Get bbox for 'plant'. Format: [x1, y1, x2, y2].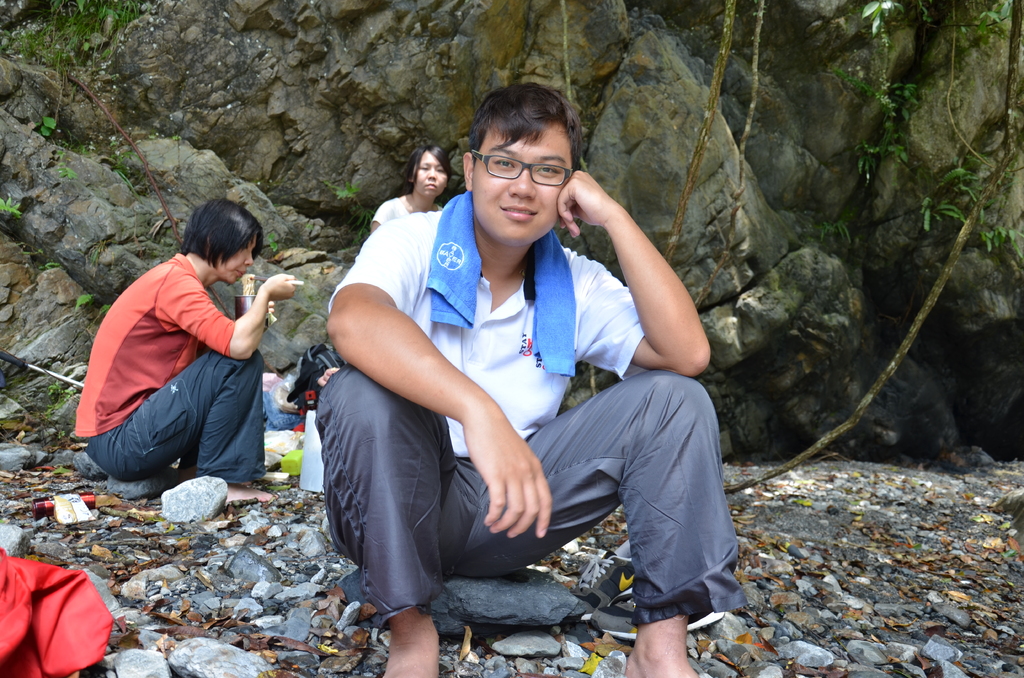
[77, 141, 87, 156].
